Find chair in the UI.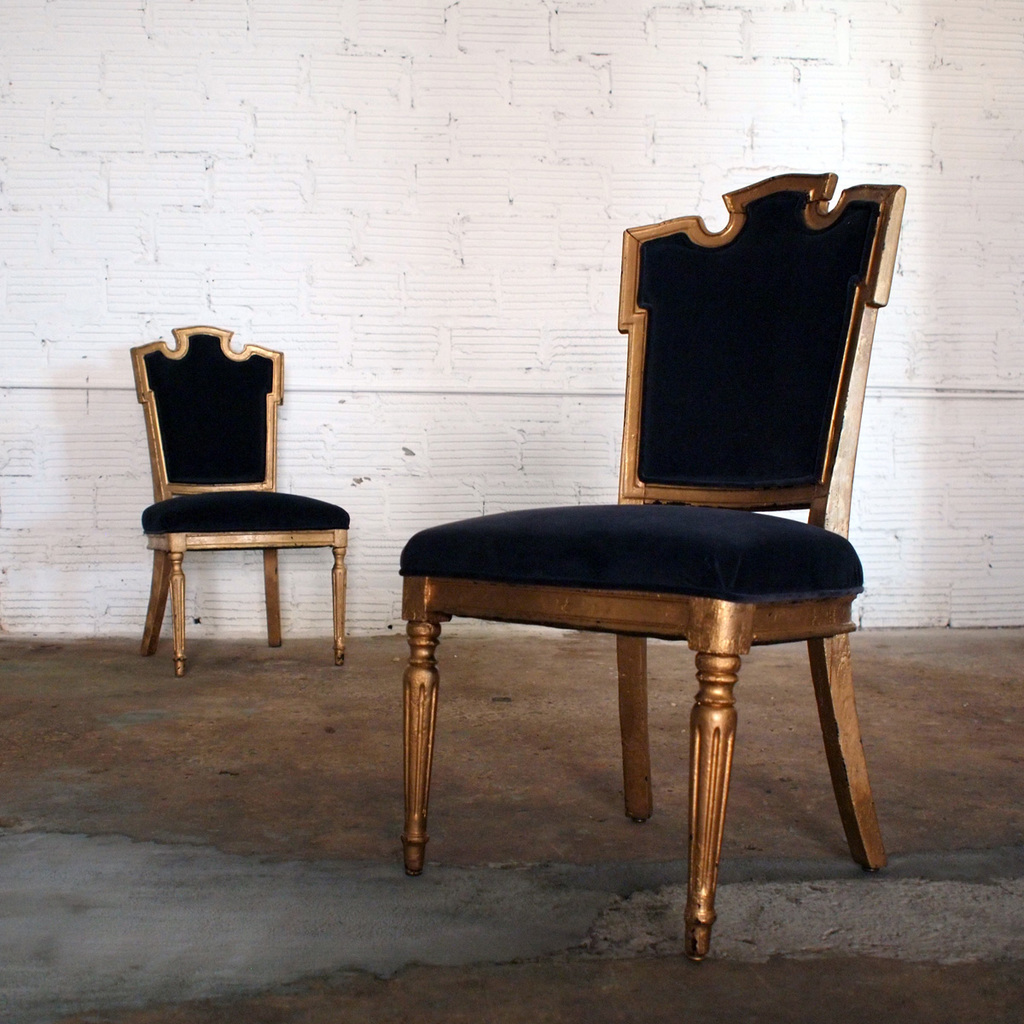
UI element at box(131, 322, 353, 679).
